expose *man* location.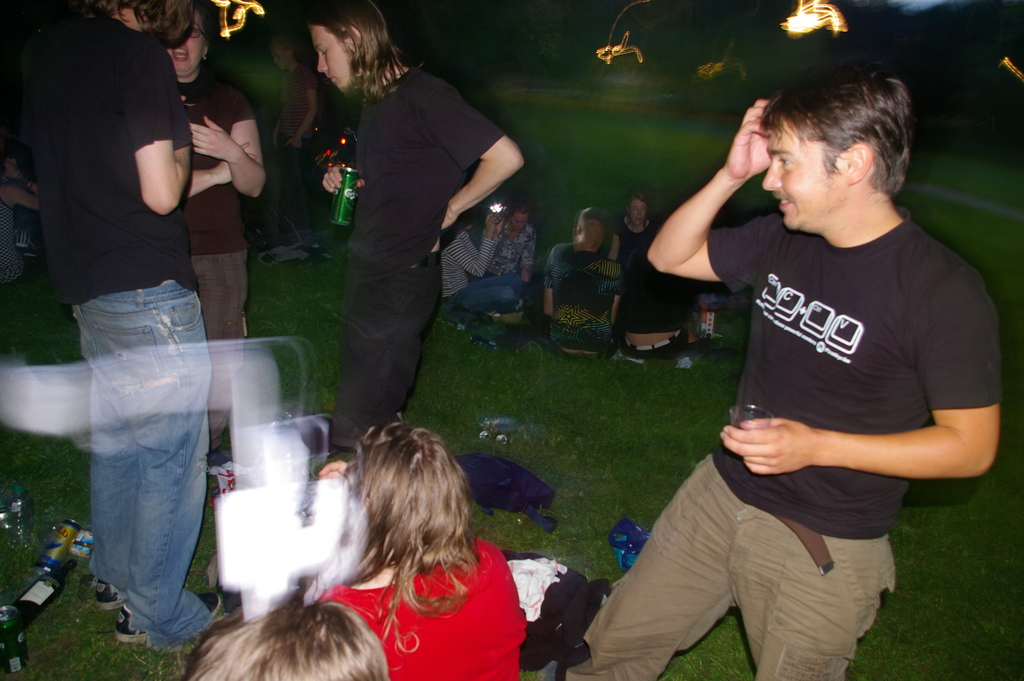
Exposed at pyautogui.locateOnScreen(19, 0, 222, 646).
